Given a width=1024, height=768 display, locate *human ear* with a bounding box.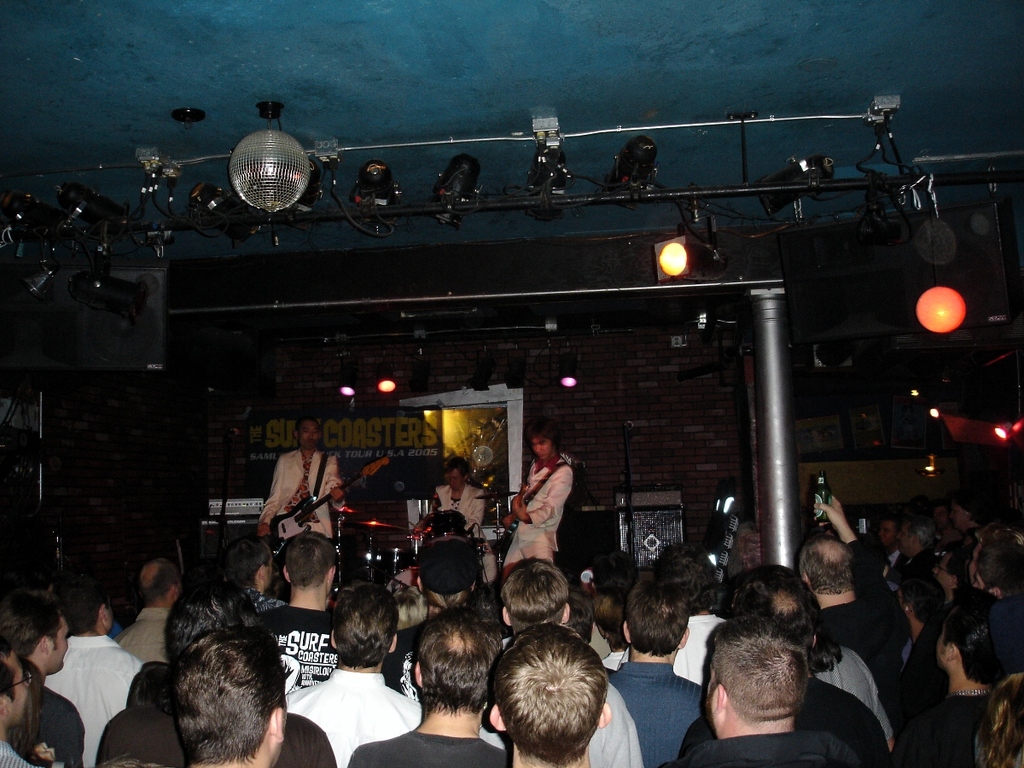
Located: [x1=44, y1=635, x2=50, y2=658].
